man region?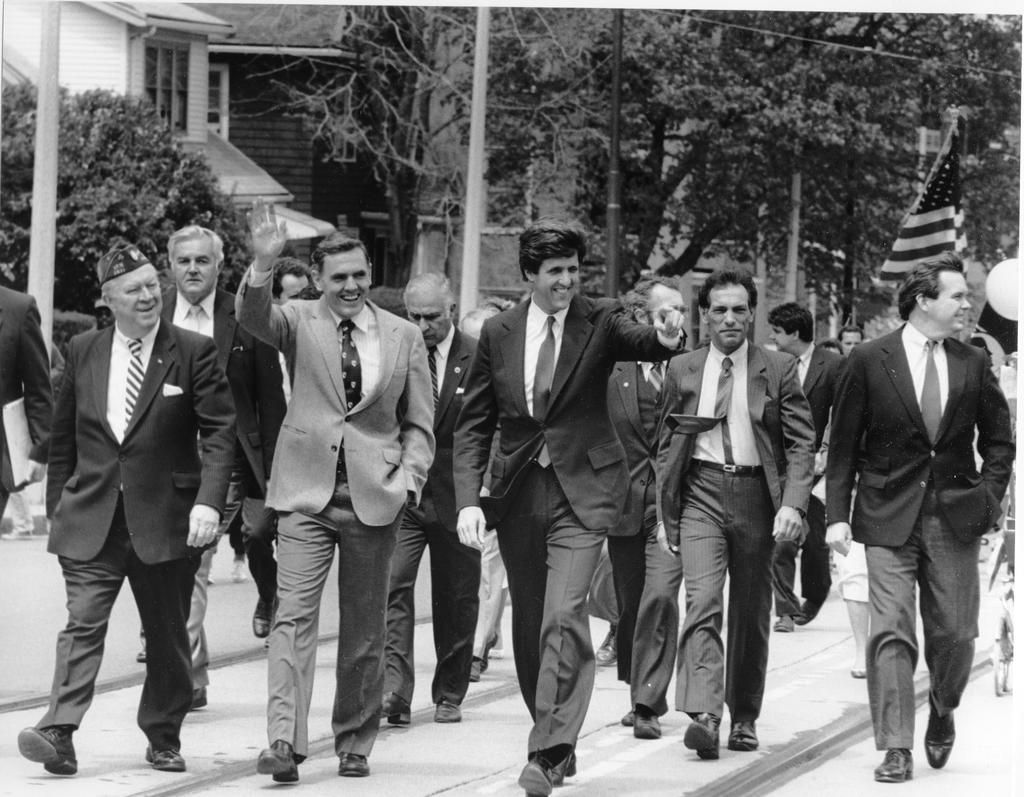
(231,188,441,789)
